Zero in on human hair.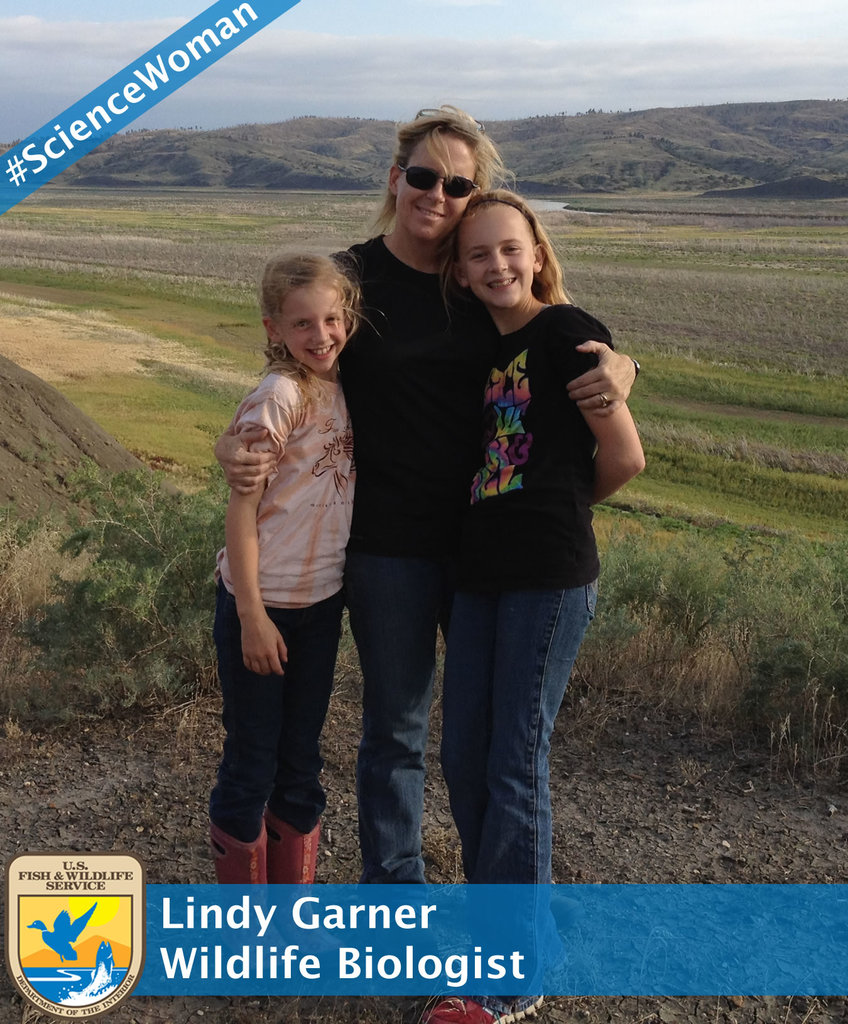
Zeroed in: 452, 185, 570, 307.
